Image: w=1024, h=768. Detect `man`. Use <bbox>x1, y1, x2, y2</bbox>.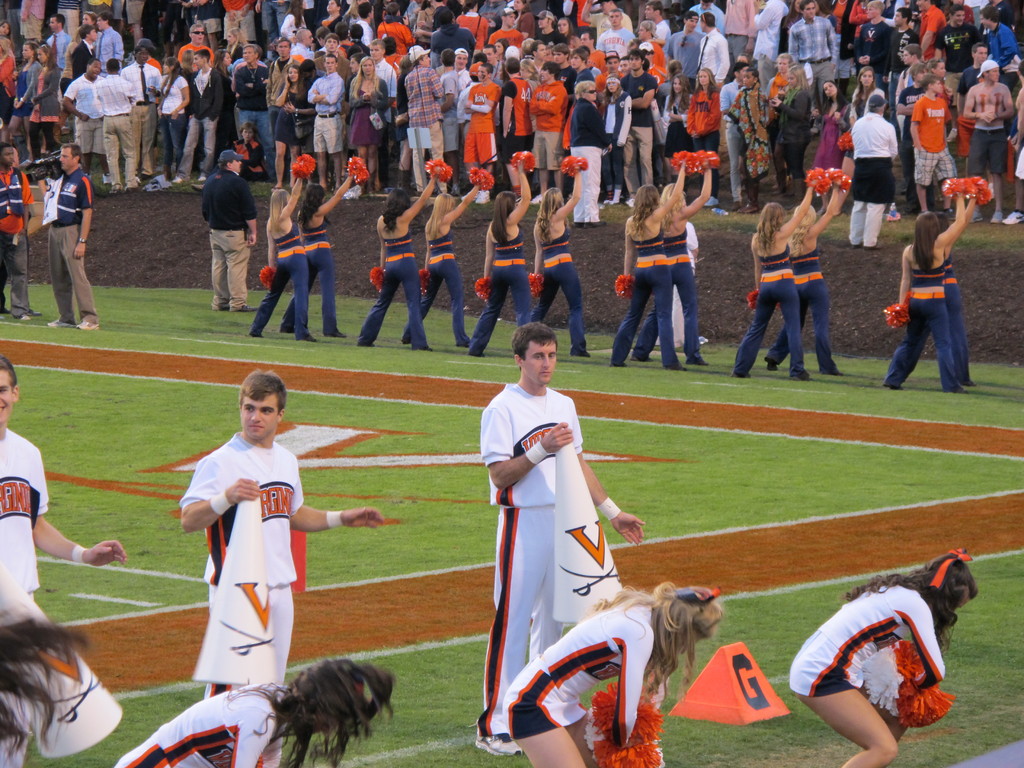
<bbox>36, 134, 101, 331</bbox>.
